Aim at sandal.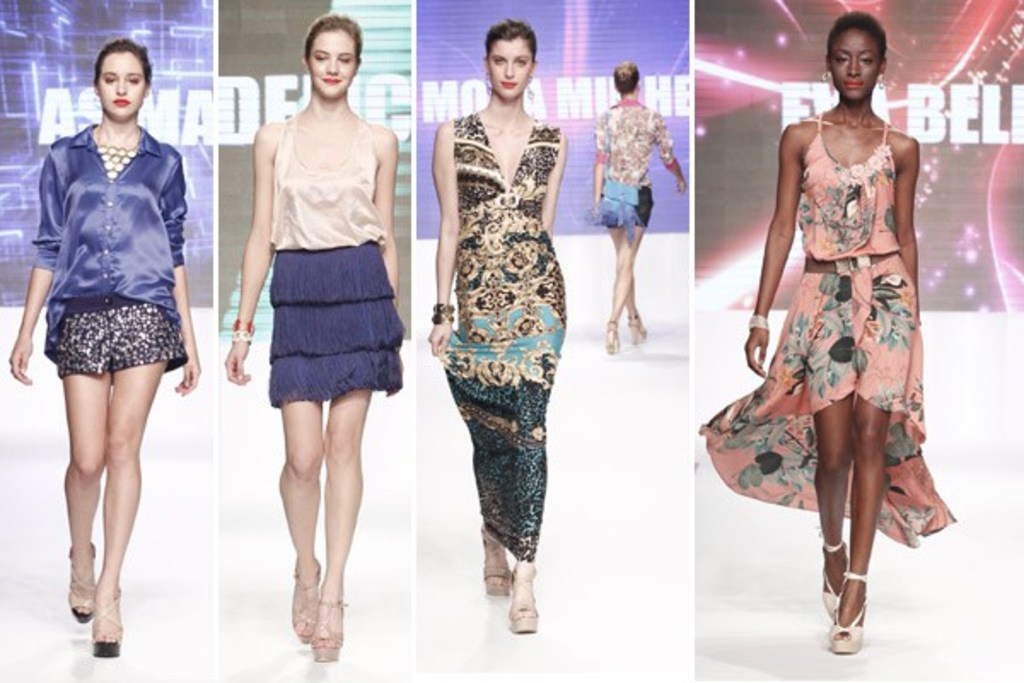
Aimed at [left=505, top=569, right=538, bottom=632].
